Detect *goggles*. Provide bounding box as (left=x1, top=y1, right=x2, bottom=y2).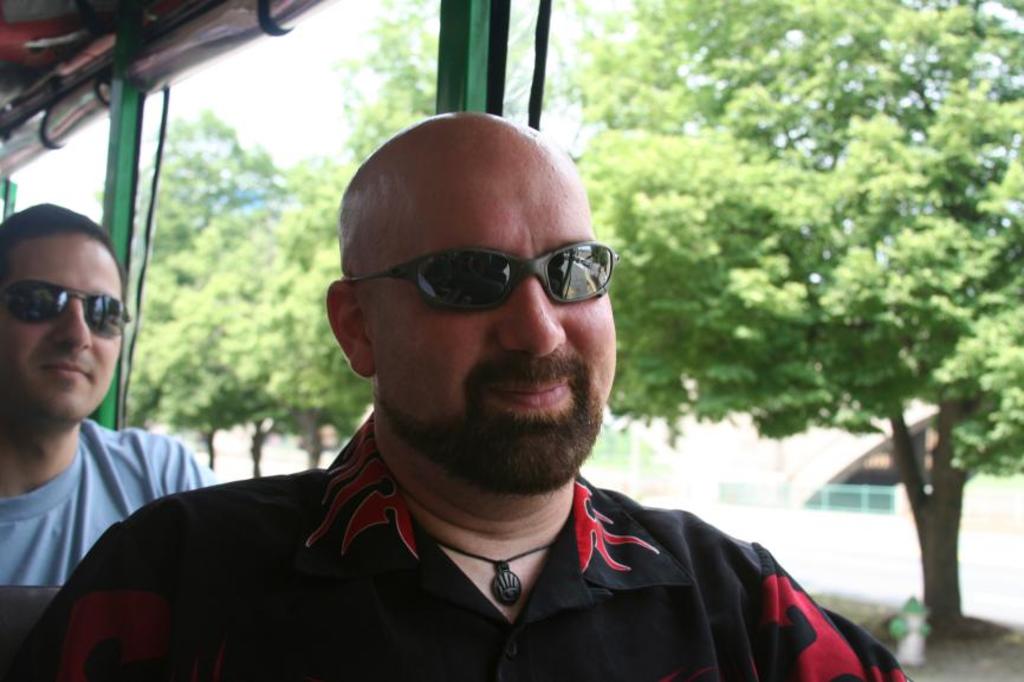
(left=346, top=227, right=620, bottom=318).
